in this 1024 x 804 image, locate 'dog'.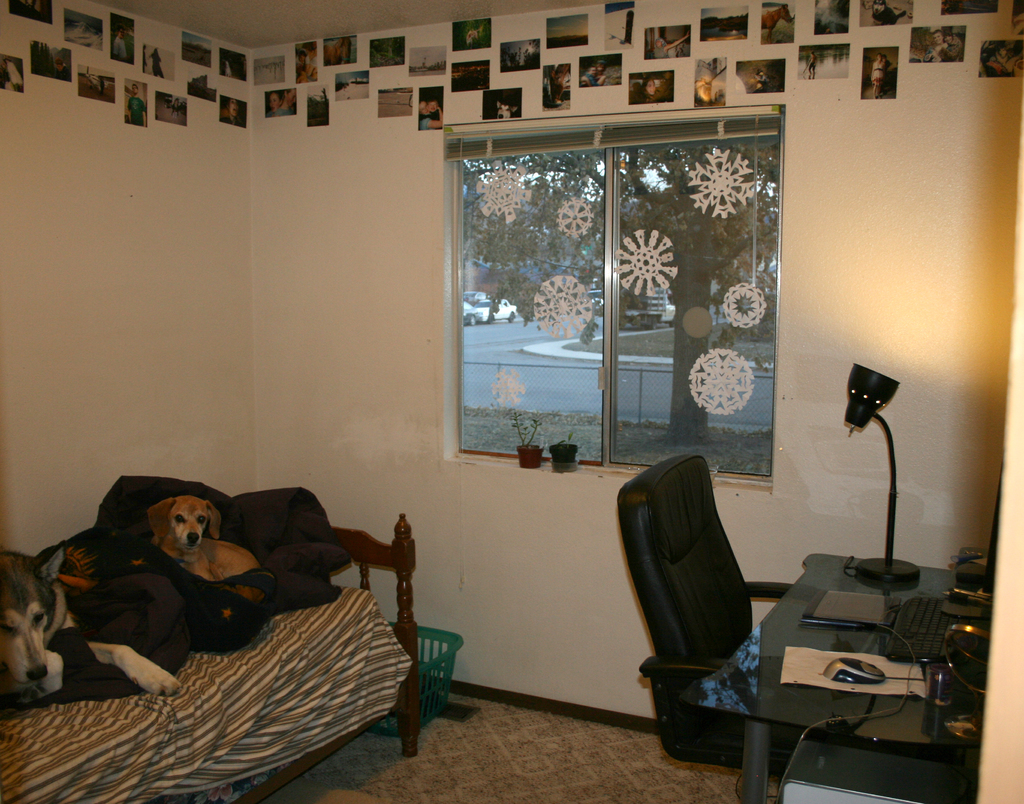
Bounding box: (0, 544, 182, 705).
